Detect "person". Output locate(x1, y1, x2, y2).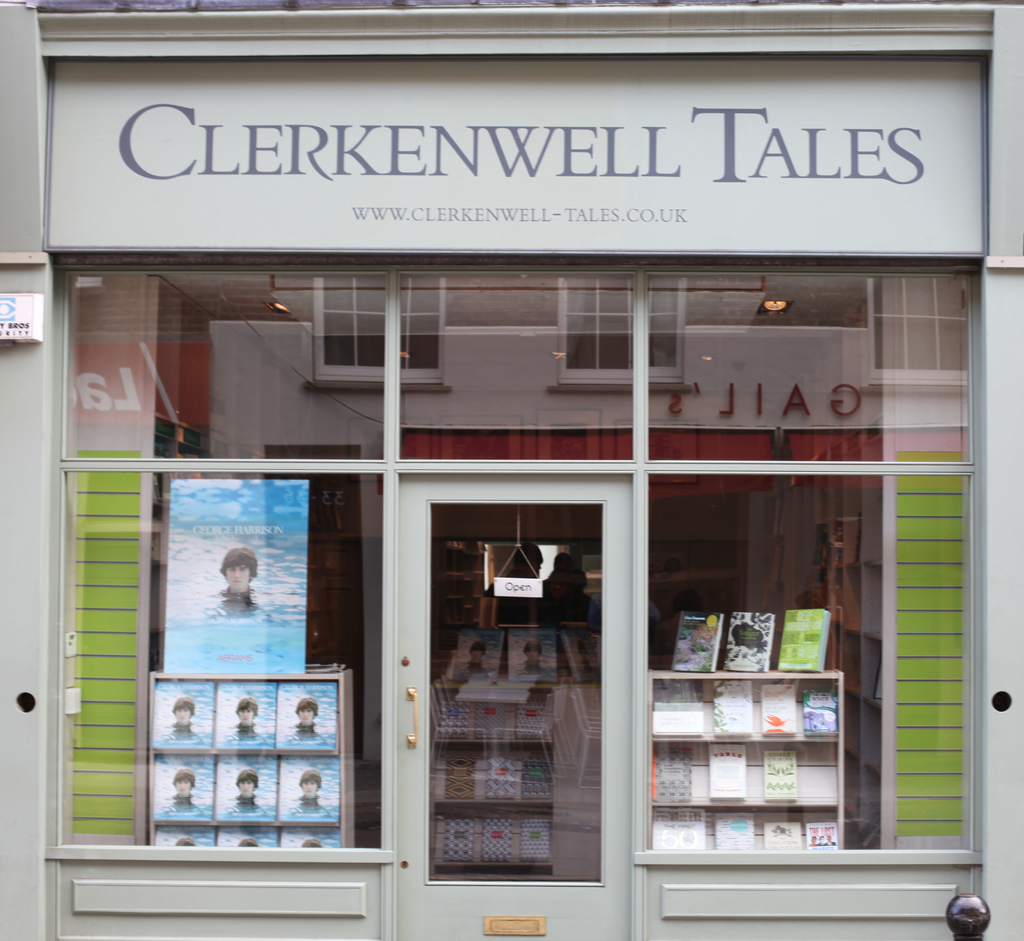
locate(170, 695, 196, 736).
